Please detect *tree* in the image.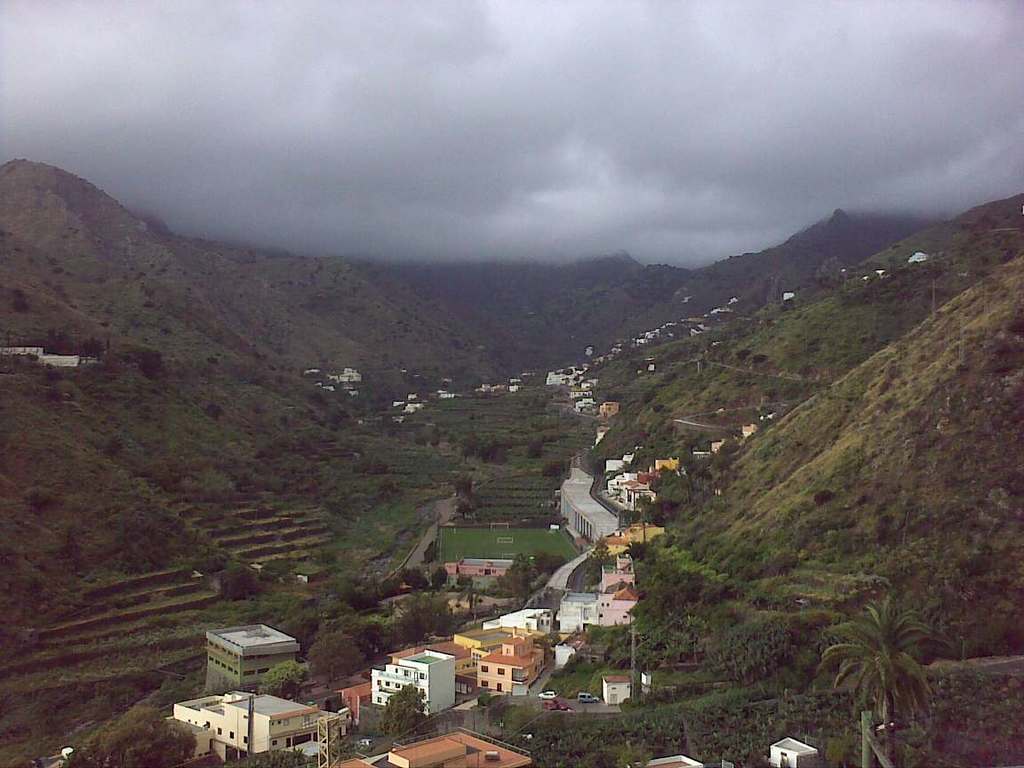
{"left": 212, "top": 564, "right": 261, "bottom": 601}.
